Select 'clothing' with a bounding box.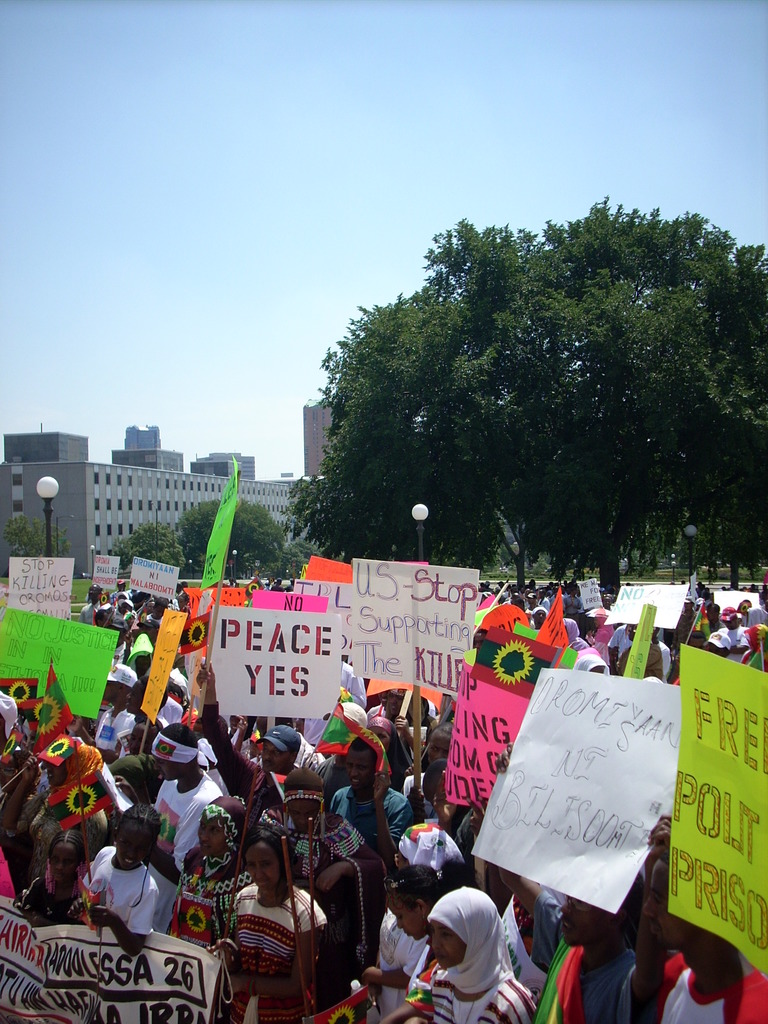
bbox=[1, 682, 31, 767].
